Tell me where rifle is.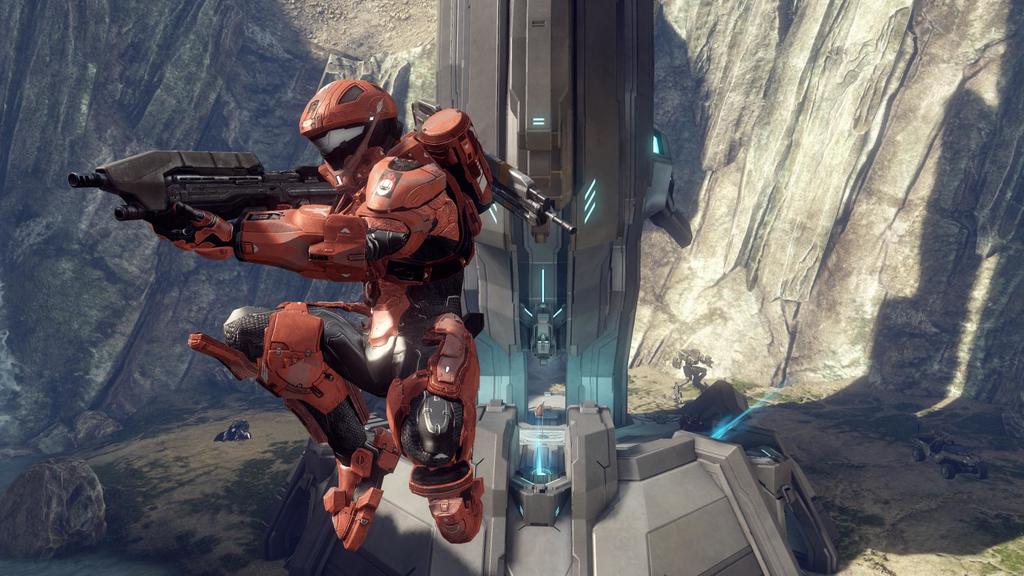
rifle is at {"x1": 70, "y1": 147, "x2": 337, "y2": 243}.
